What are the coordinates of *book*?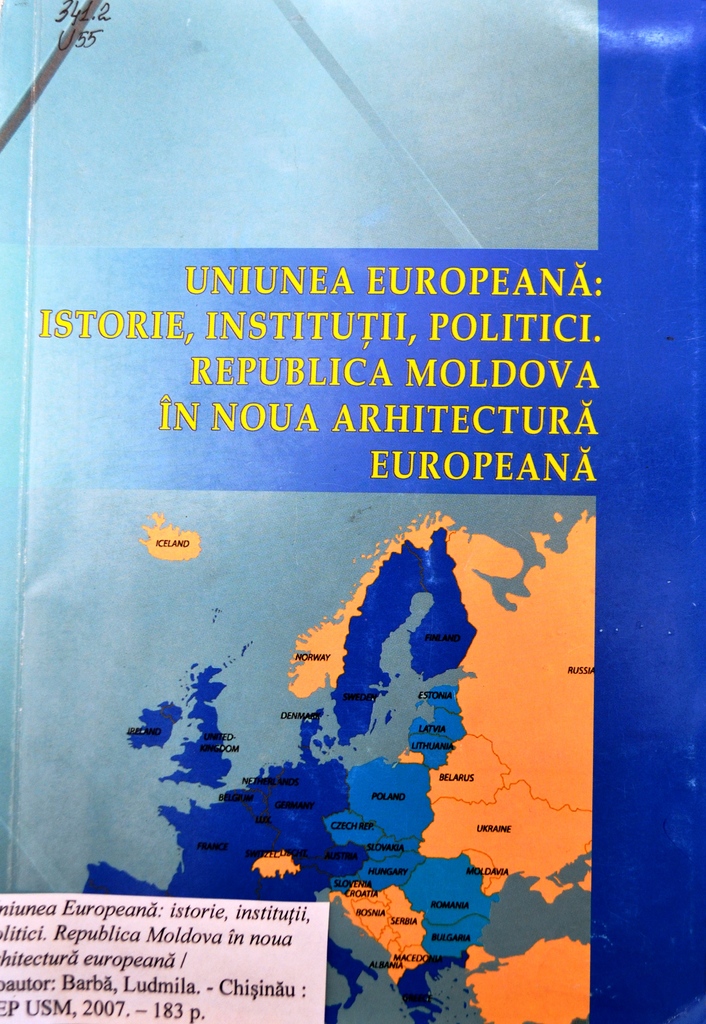
[0,0,705,1023].
